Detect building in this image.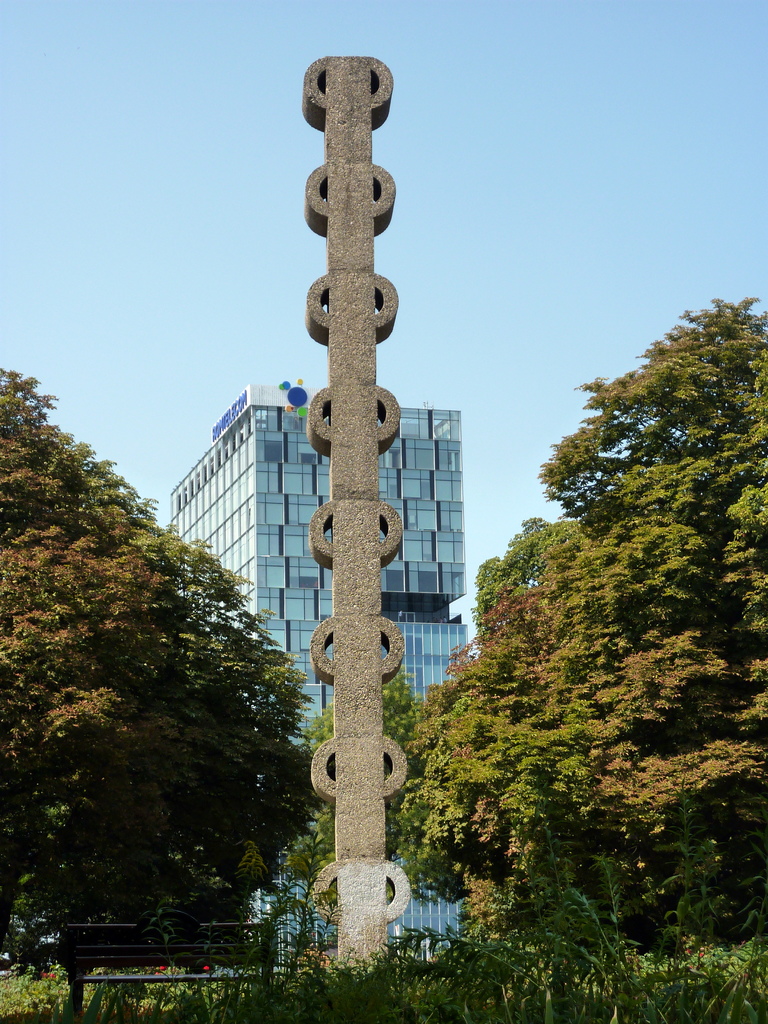
Detection: <bbox>174, 387, 467, 961</bbox>.
